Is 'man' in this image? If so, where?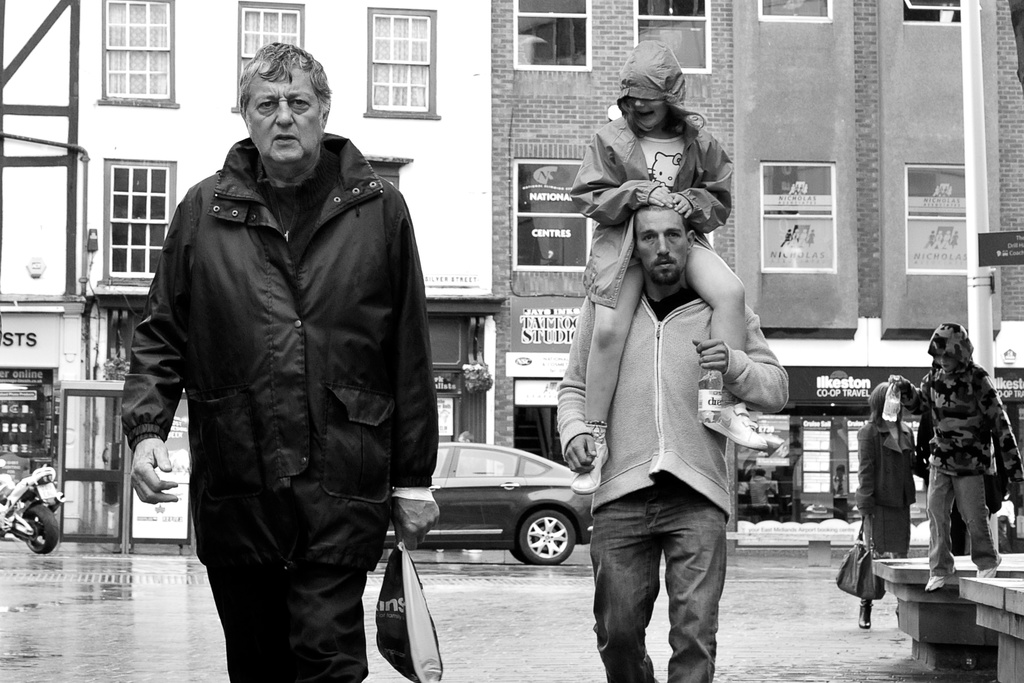
Yes, at (x1=886, y1=320, x2=1023, y2=592).
